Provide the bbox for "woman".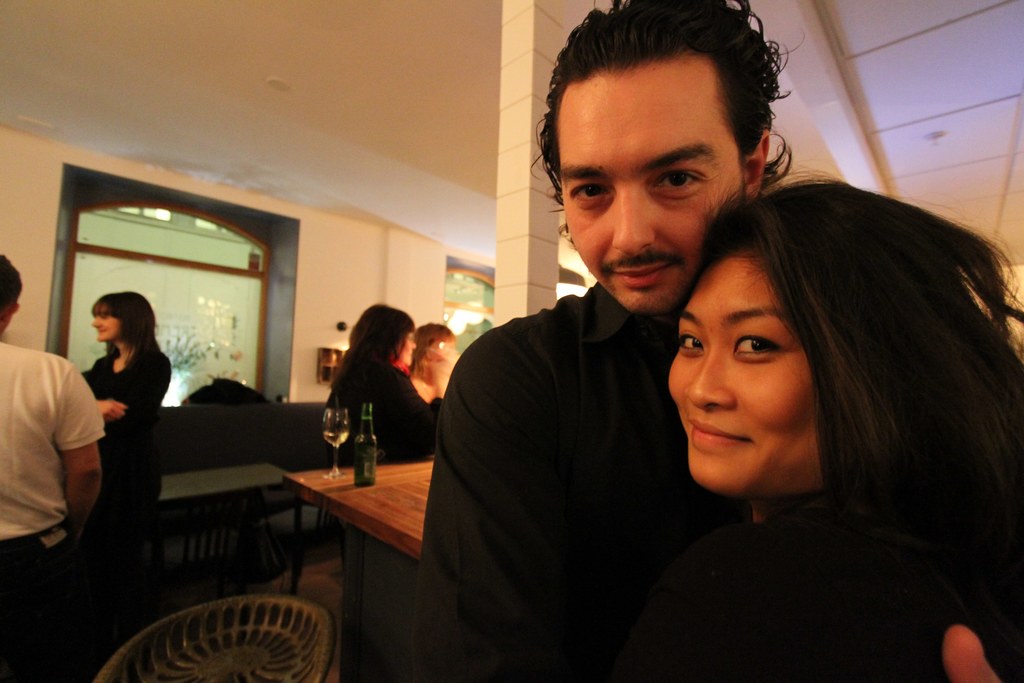
detection(325, 302, 444, 465).
